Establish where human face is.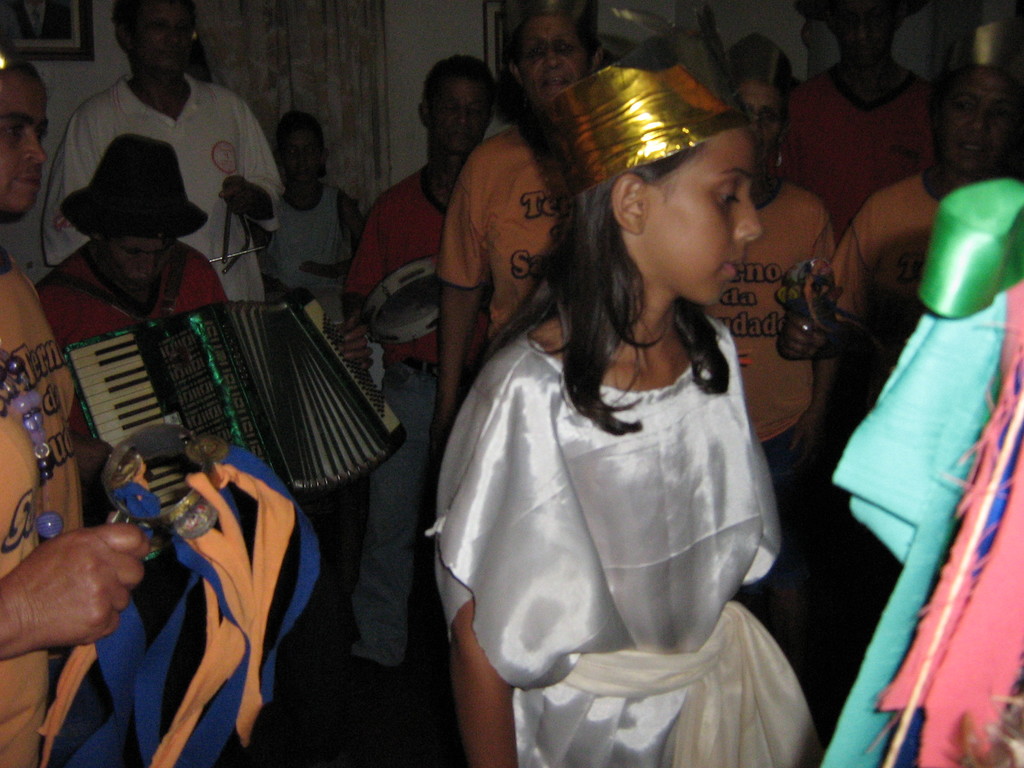
Established at [104, 232, 164, 305].
